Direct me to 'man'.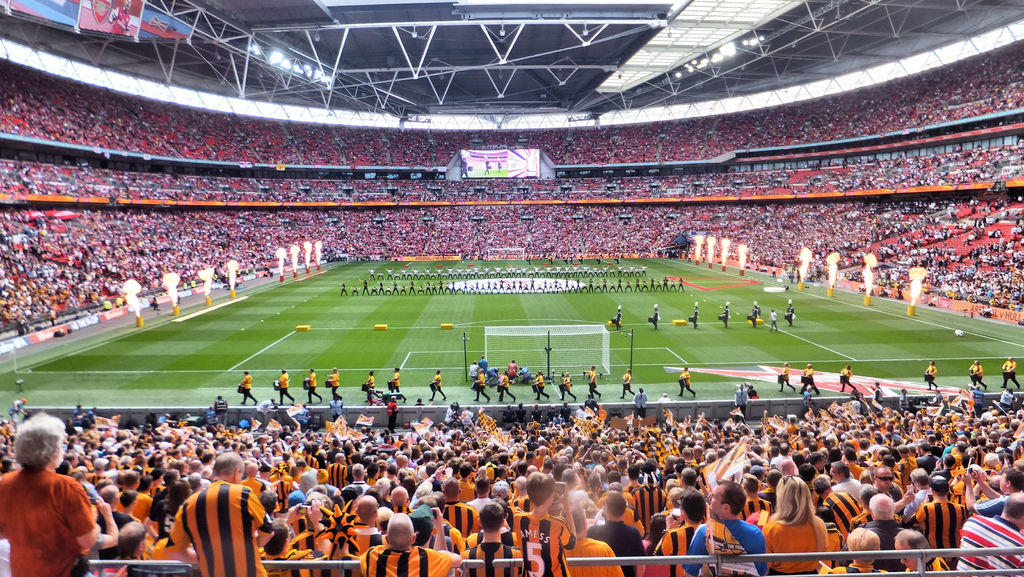
Direction: detection(155, 457, 260, 567).
